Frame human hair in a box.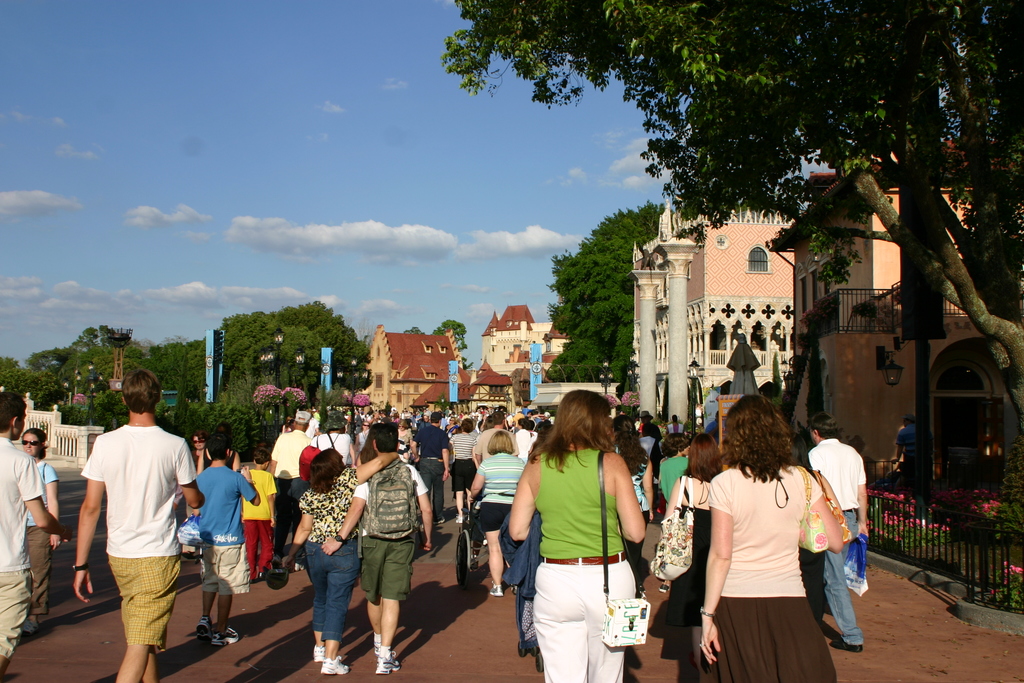
<region>206, 432, 230, 462</region>.
